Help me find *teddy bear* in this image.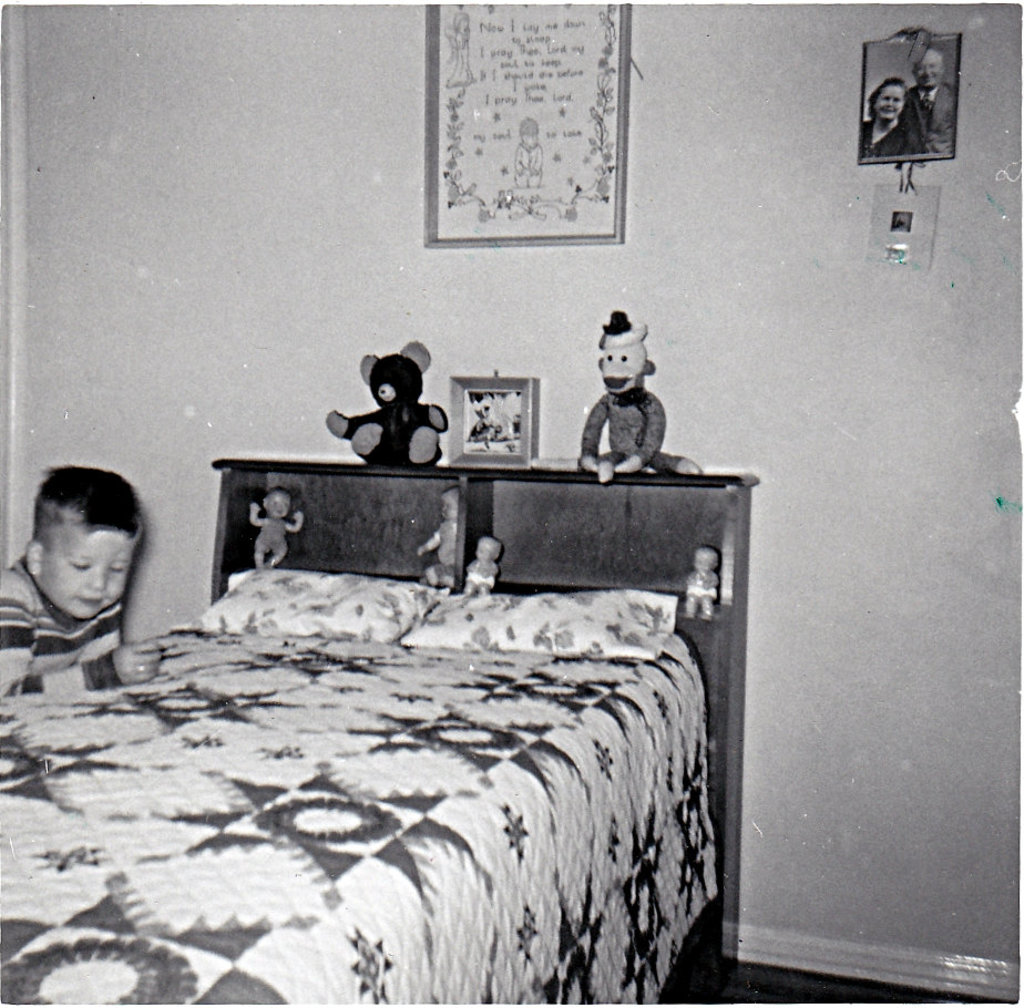
Found it: [318, 337, 447, 472].
